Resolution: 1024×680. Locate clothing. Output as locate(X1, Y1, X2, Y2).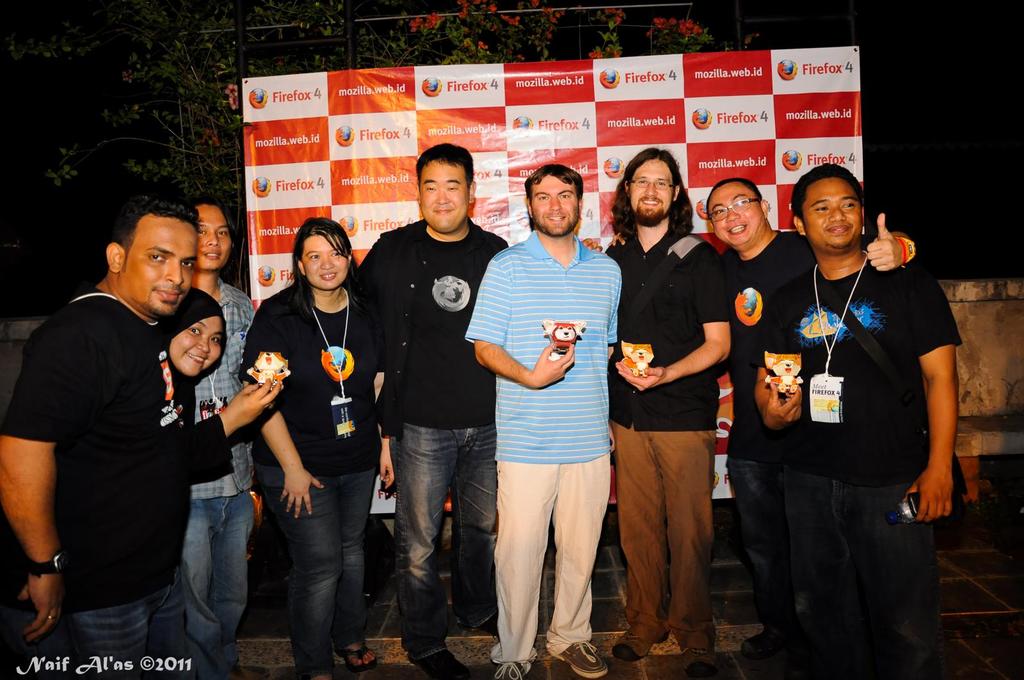
locate(701, 219, 824, 633).
